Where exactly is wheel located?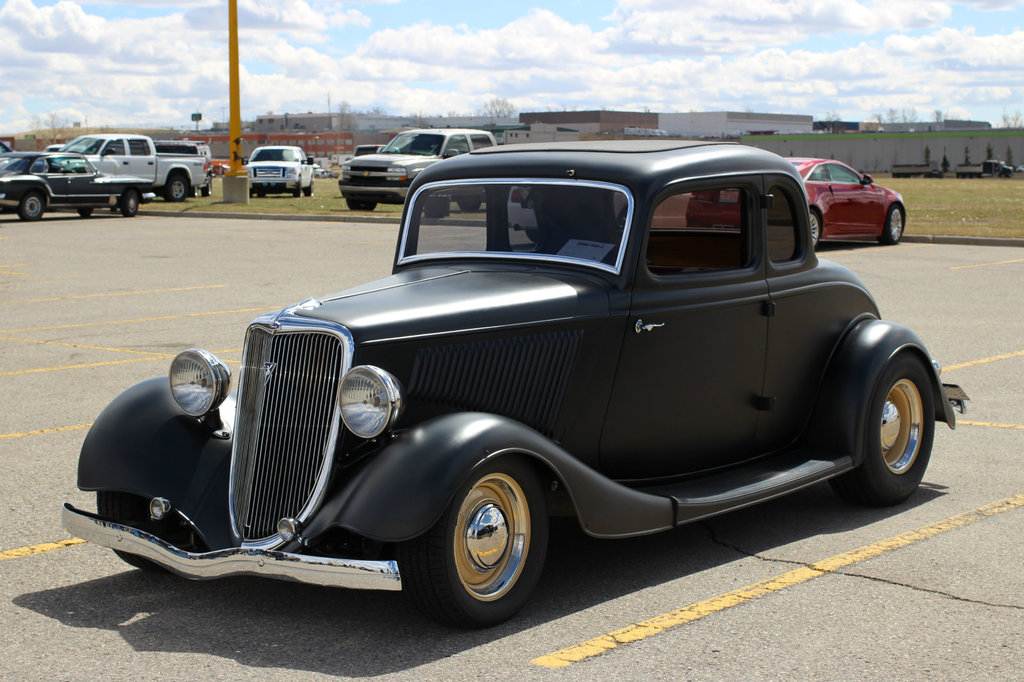
Its bounding box is [left=423, top=469, right=547, bottom=620].
